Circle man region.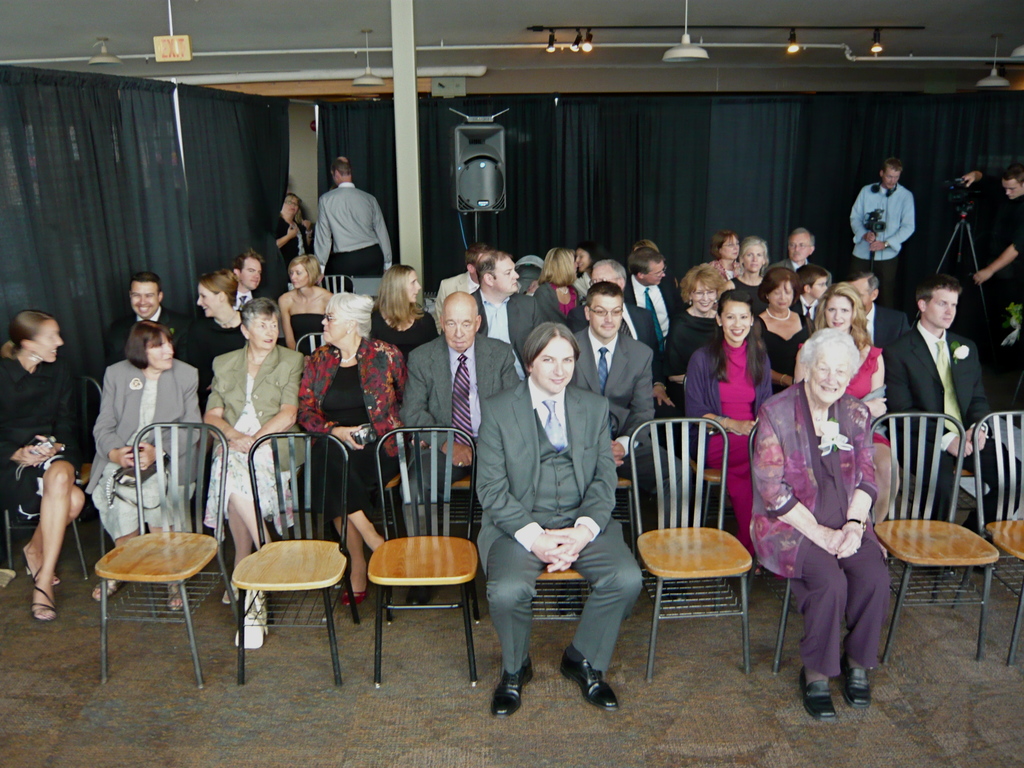
Region: rect(111, 278, 191, 365).
